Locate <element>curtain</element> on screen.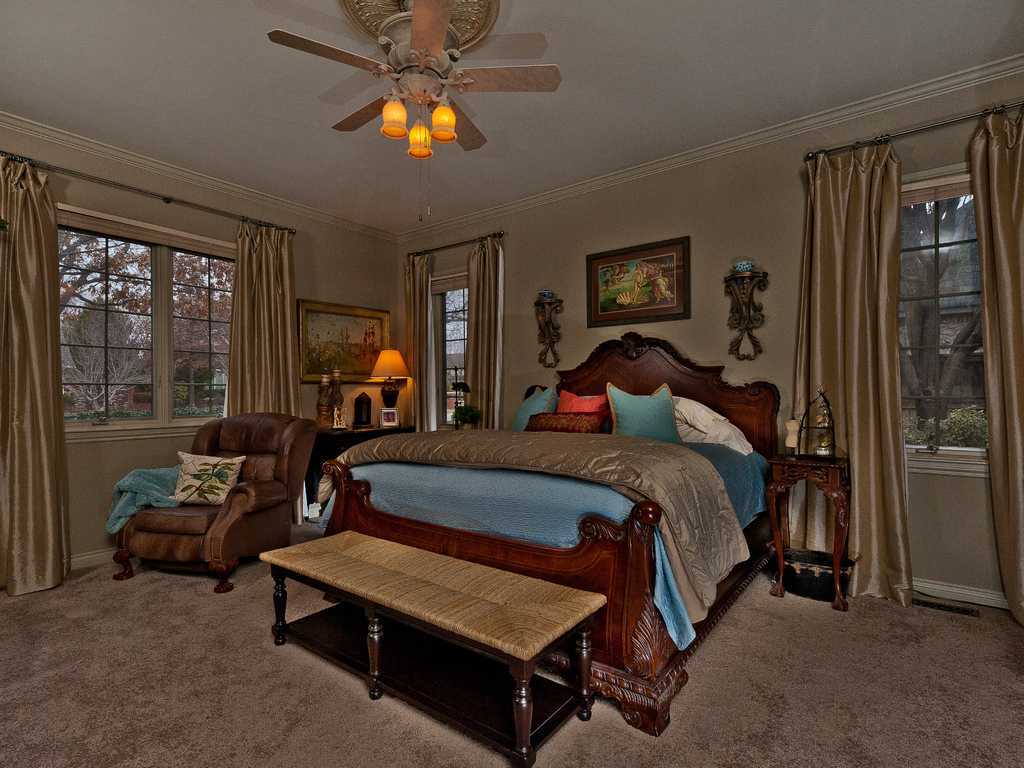
On screen at 0, 148, 81, 601.
